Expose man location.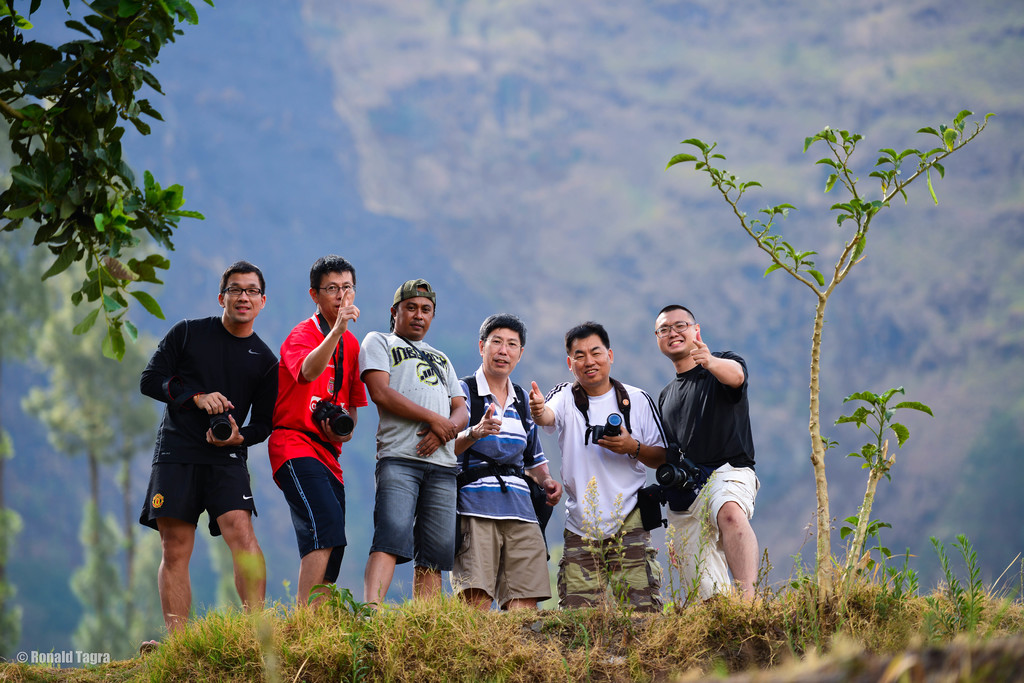
Exposed at [269,253,365,613].
